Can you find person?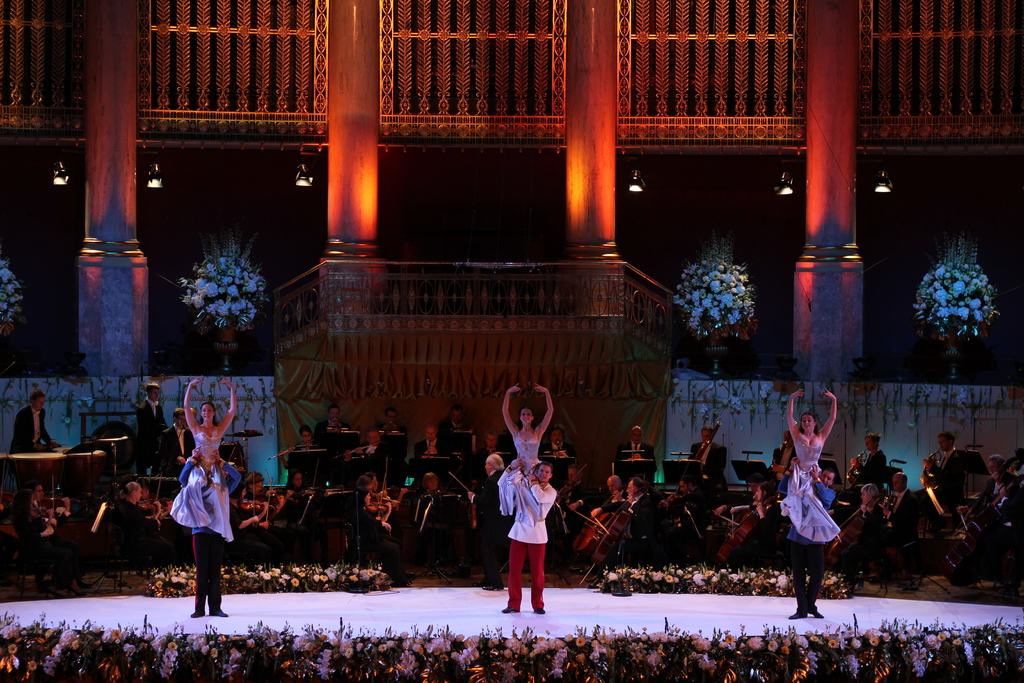
Yes, bounding box: (x1=316, y1=407, x2=351, y2=443).
